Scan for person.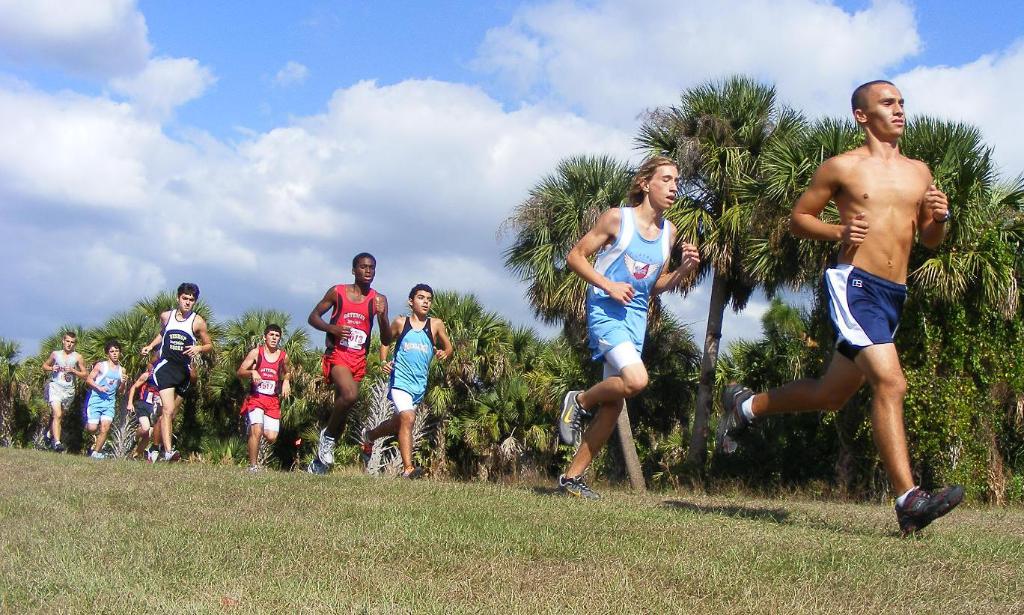
Scan result: left=42, top=330, right=87, bottom=452.
